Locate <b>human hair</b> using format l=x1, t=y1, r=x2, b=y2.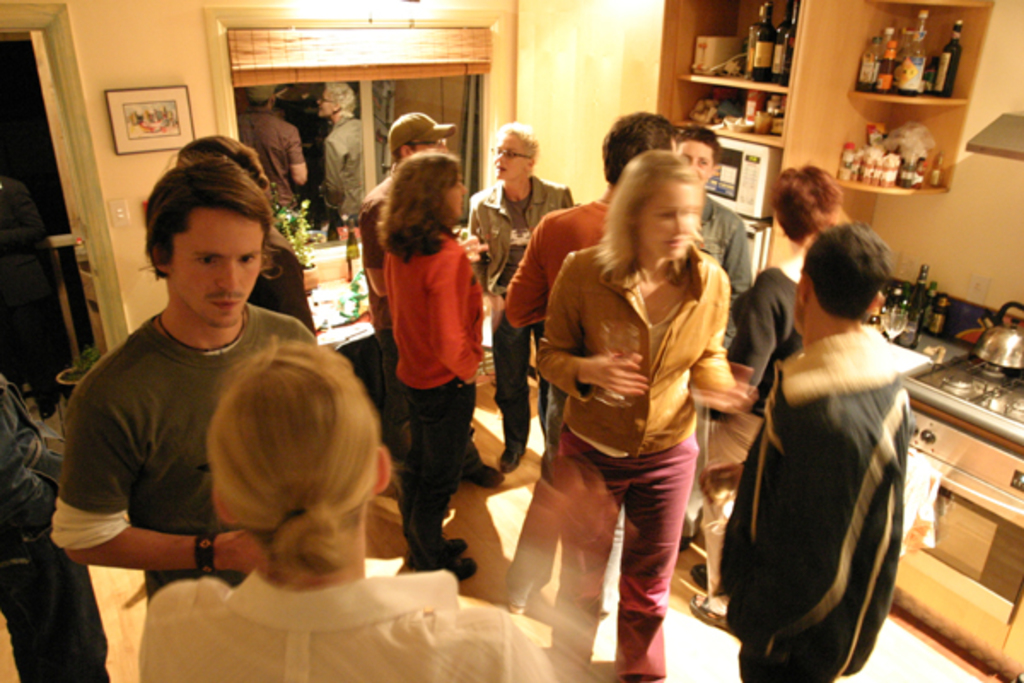
l=377, t=147, r=468, b=260.
